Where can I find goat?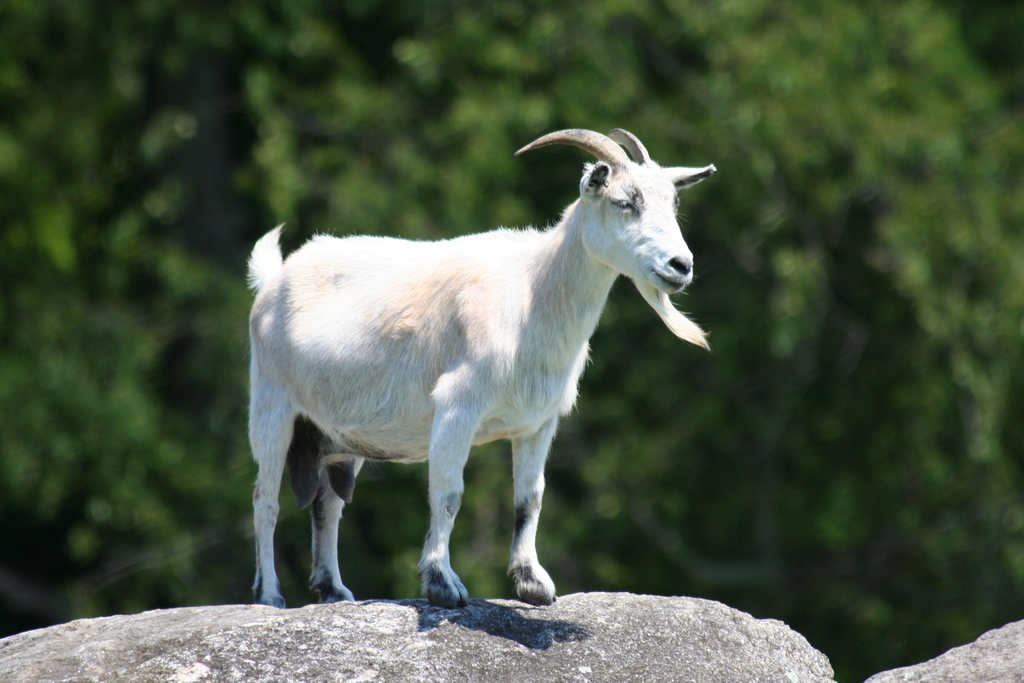
You can find it at bbox(250, 128, 710, 609).
